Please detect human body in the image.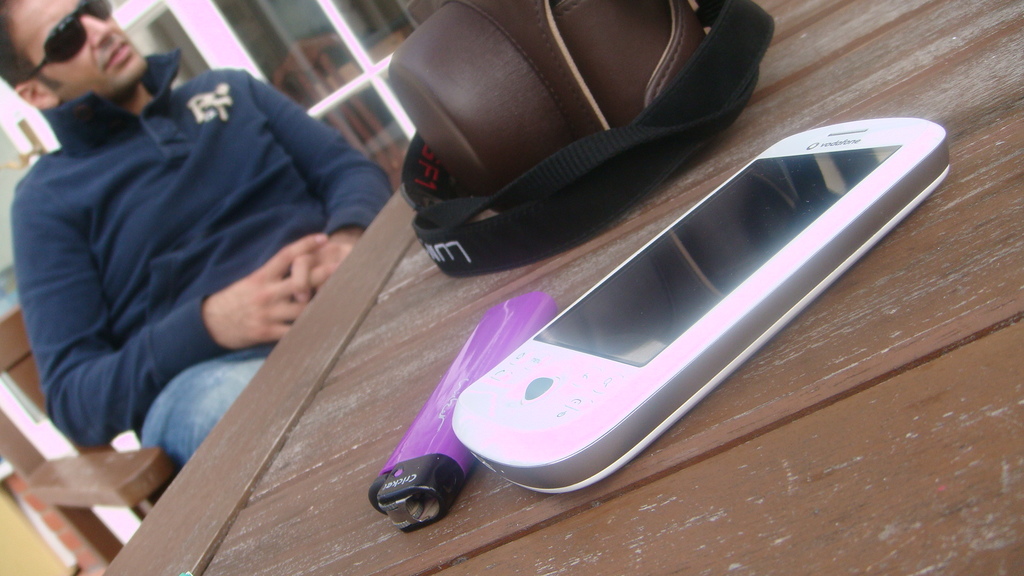
Rect(0, 0, 314, 483).
